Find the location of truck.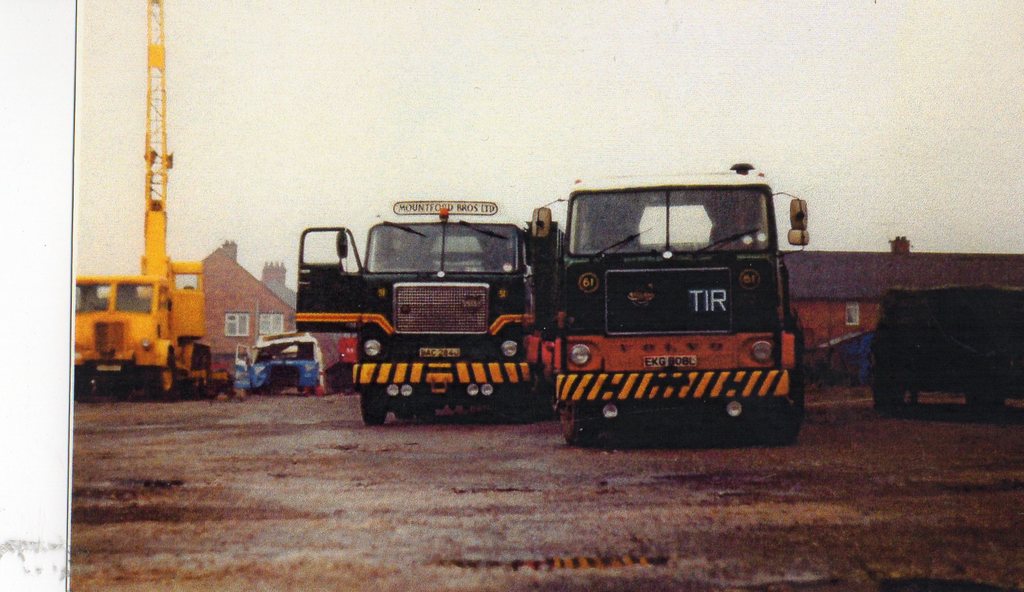
Location: 555,161,812,445.
